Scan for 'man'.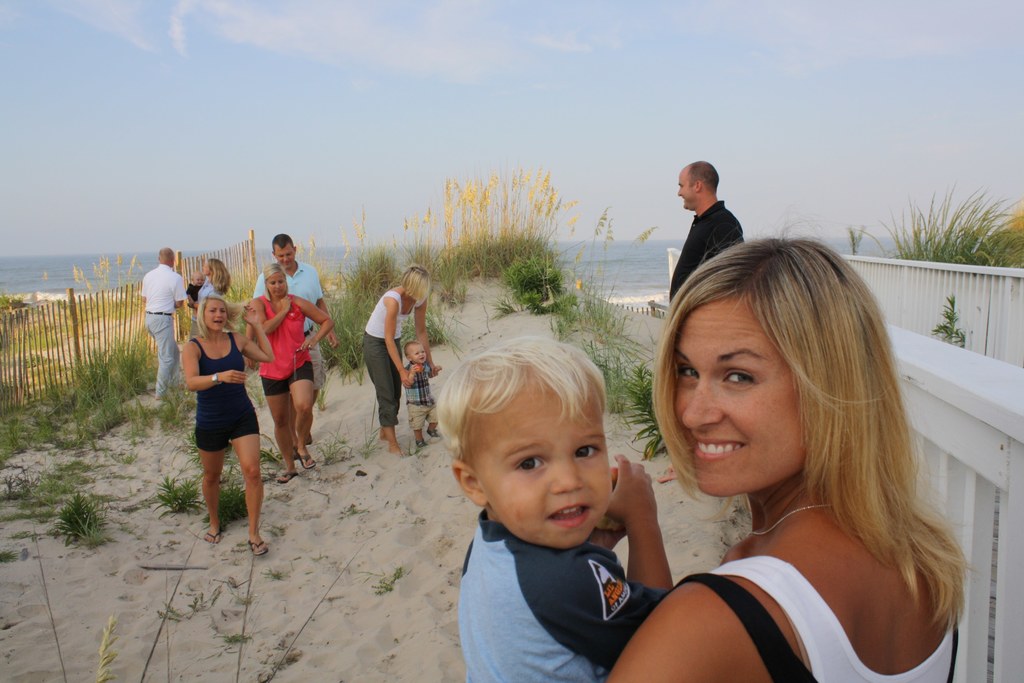
Scan result: {"x1": 143, "y1": 245, "x2": 185, "y2": 404}.
